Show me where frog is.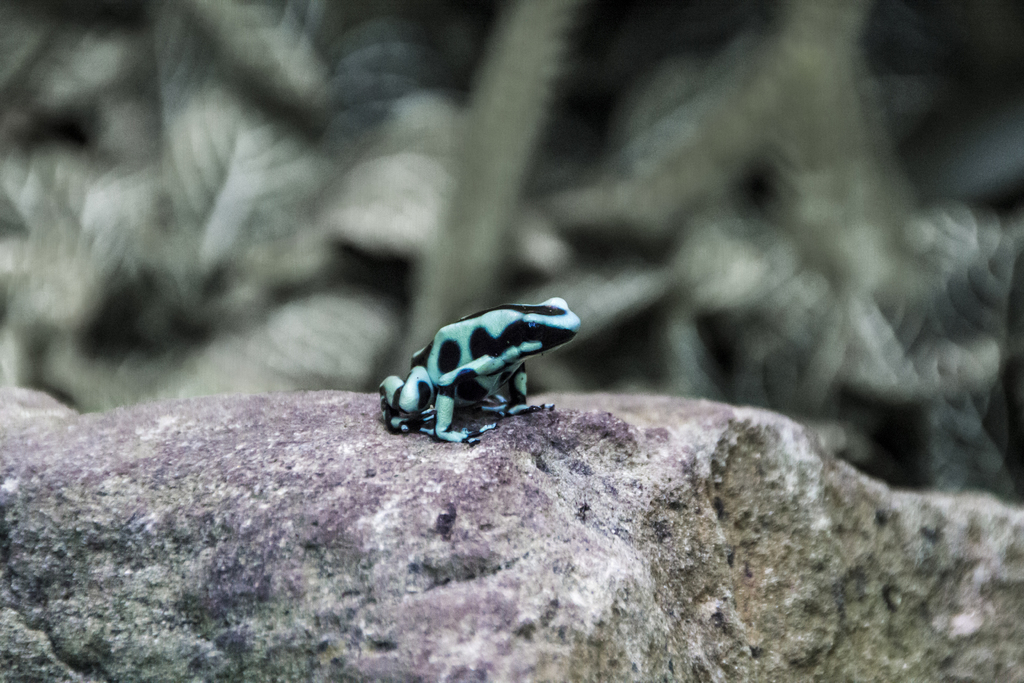
frog is at BBox(375, 295, 581, 448).
